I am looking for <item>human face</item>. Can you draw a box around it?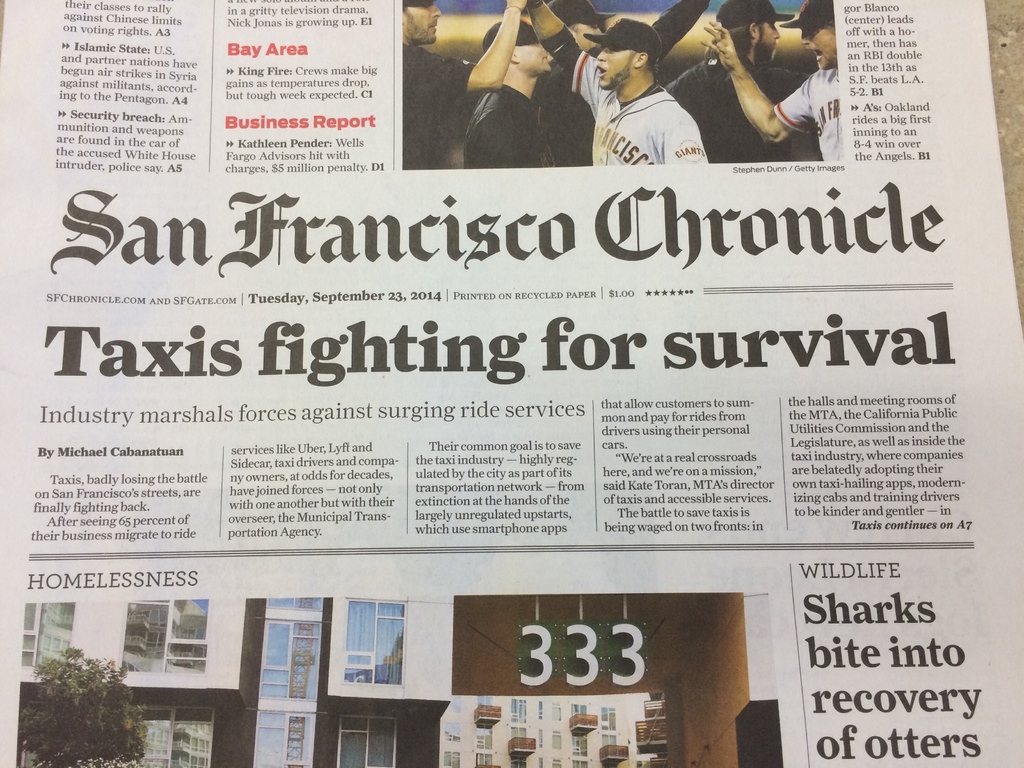
Sure, the bounding box is 755, 22, 779, 52.
